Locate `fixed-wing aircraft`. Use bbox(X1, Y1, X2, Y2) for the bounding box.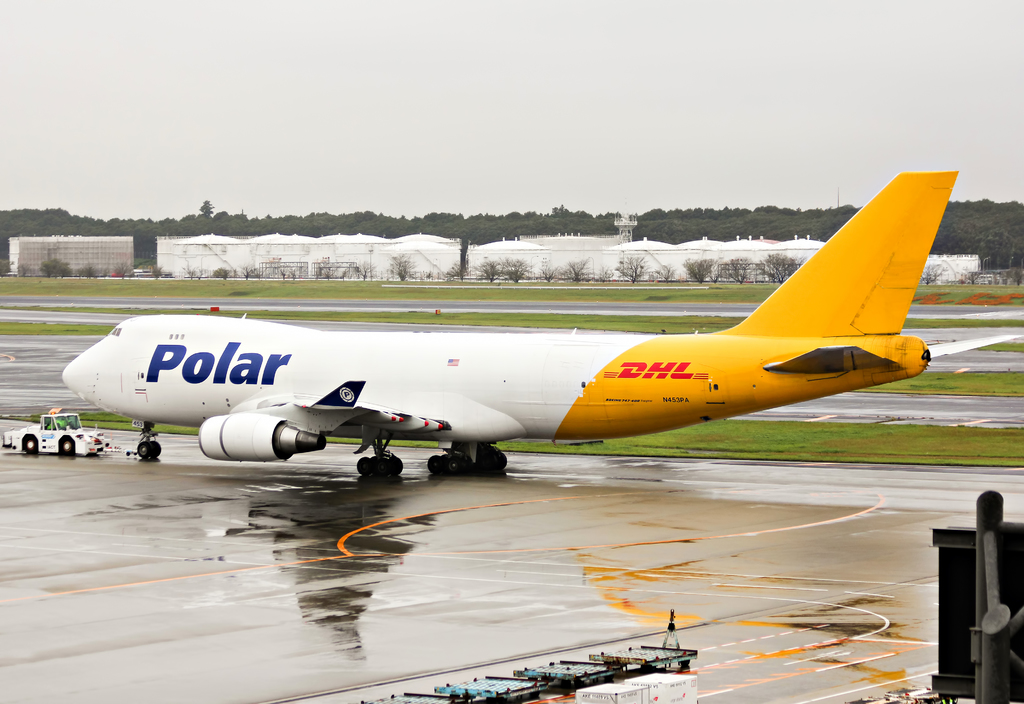
bbox(55, 170, 1020, 479).
